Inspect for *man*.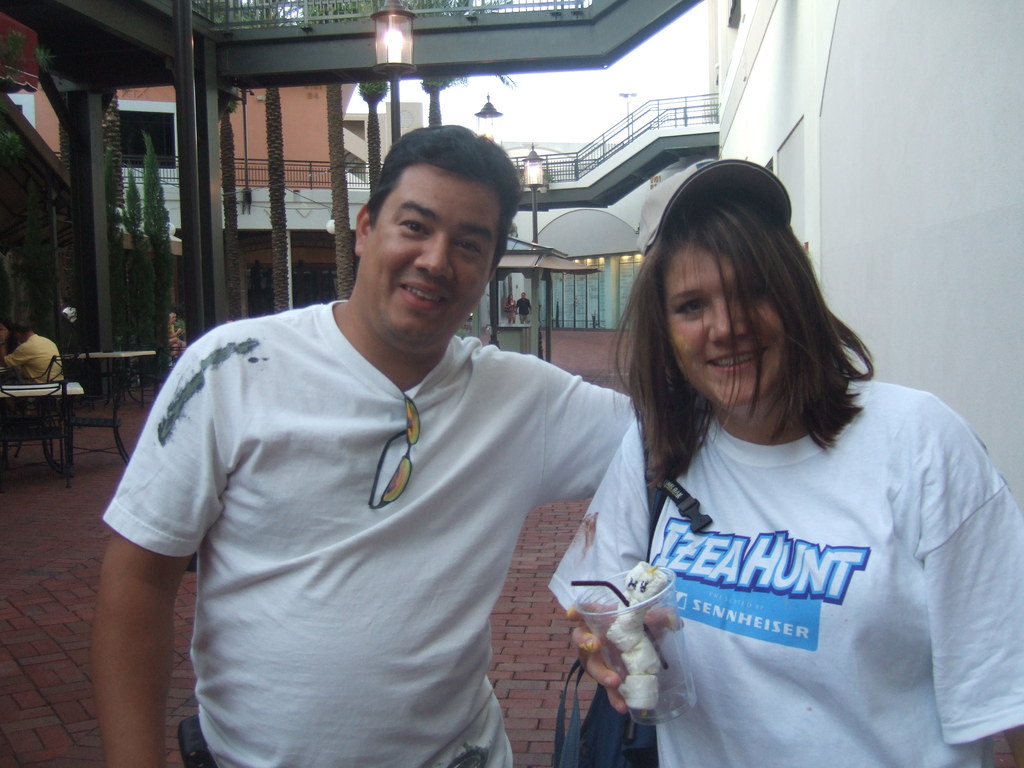
Inspection: BBox(0, 319, 63, 384).
